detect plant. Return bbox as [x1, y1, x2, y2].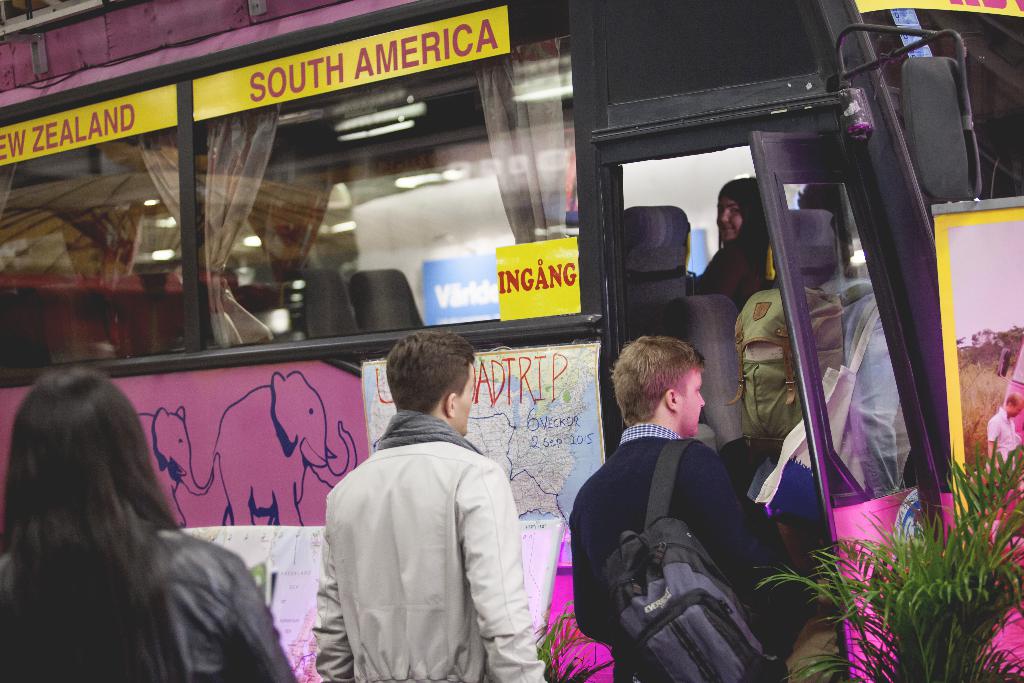
[521, 605, 624, 682].
